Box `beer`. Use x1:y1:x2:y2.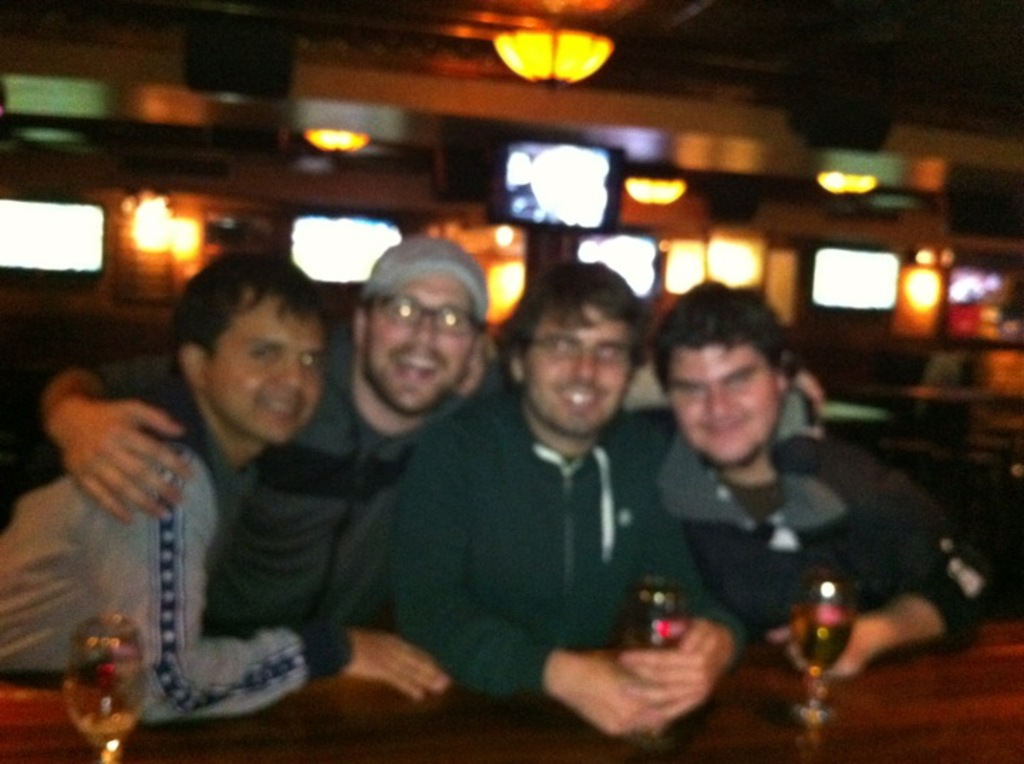
627:582:695:744.
